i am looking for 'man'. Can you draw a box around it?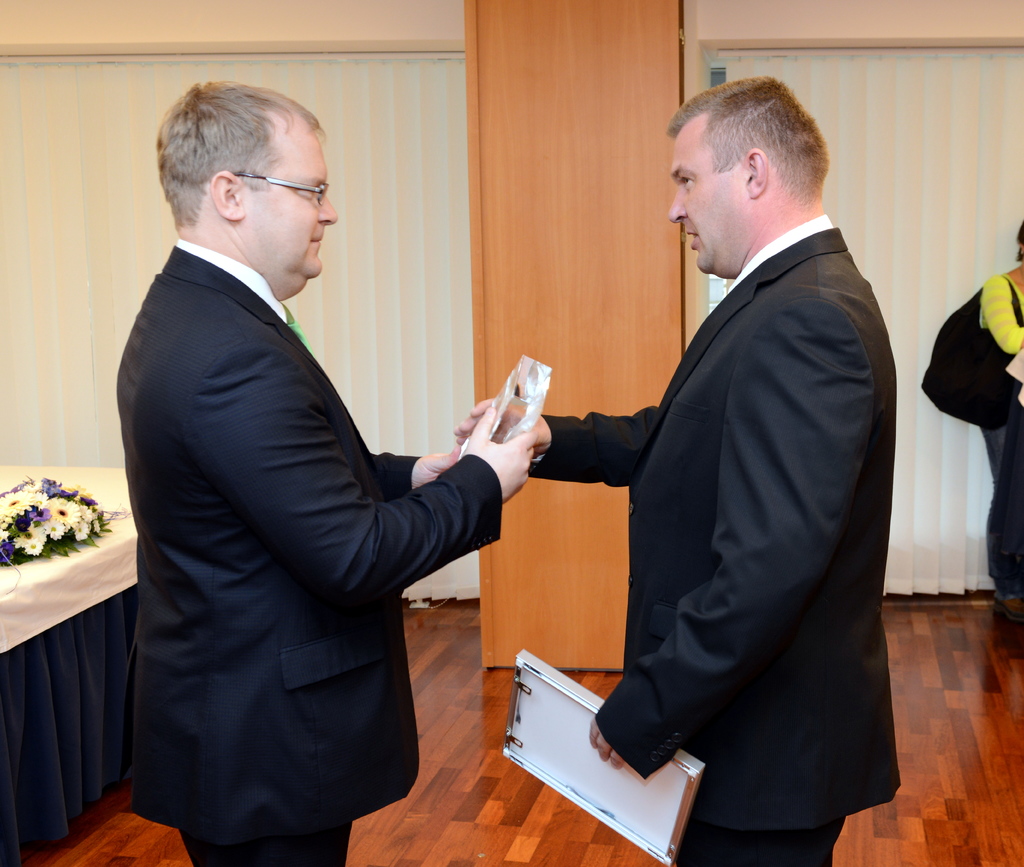
Sure, the bounding box is BBox(97, 76, 489, 855).
